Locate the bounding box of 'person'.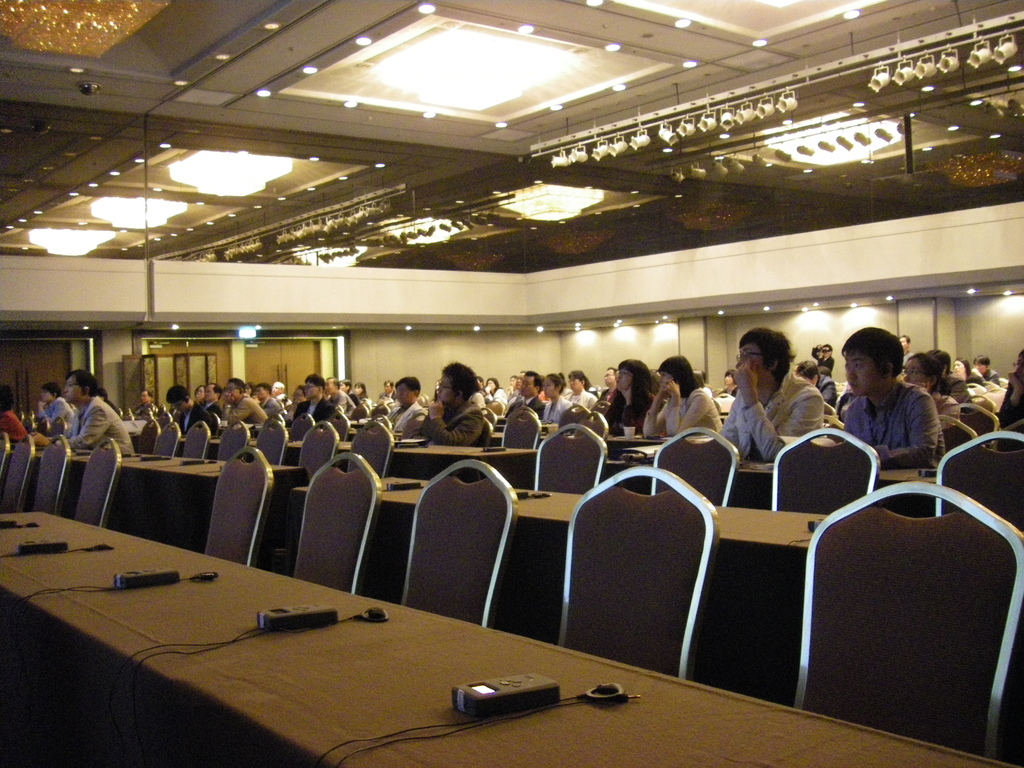
Bounding box: detection(609, 356, 664, 433).
